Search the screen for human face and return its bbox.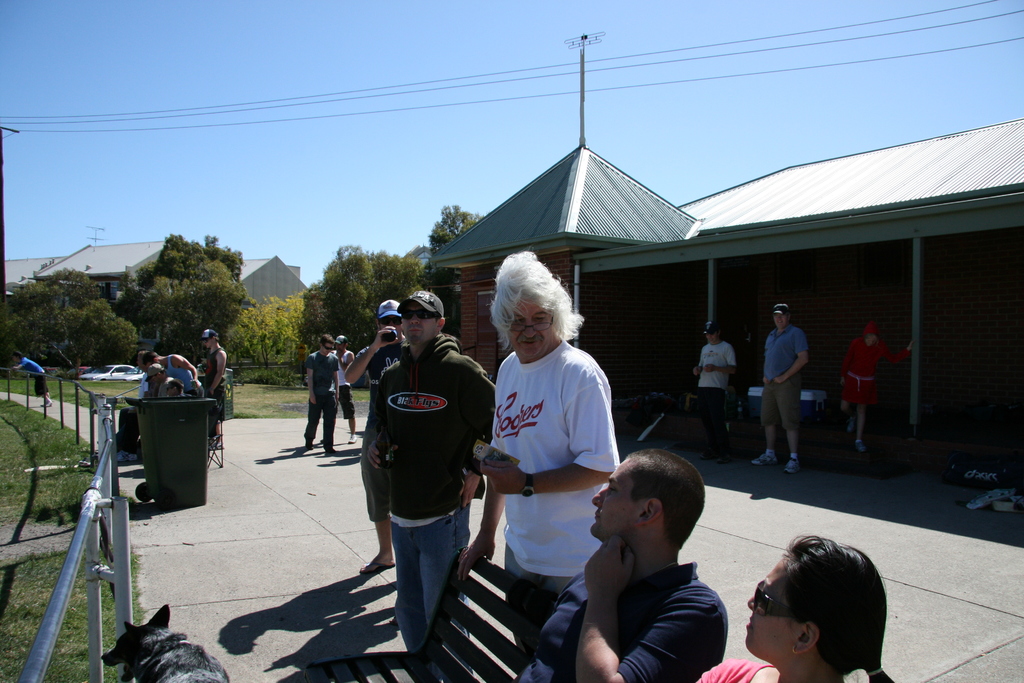
Found: (510, 304, 554, 358).
